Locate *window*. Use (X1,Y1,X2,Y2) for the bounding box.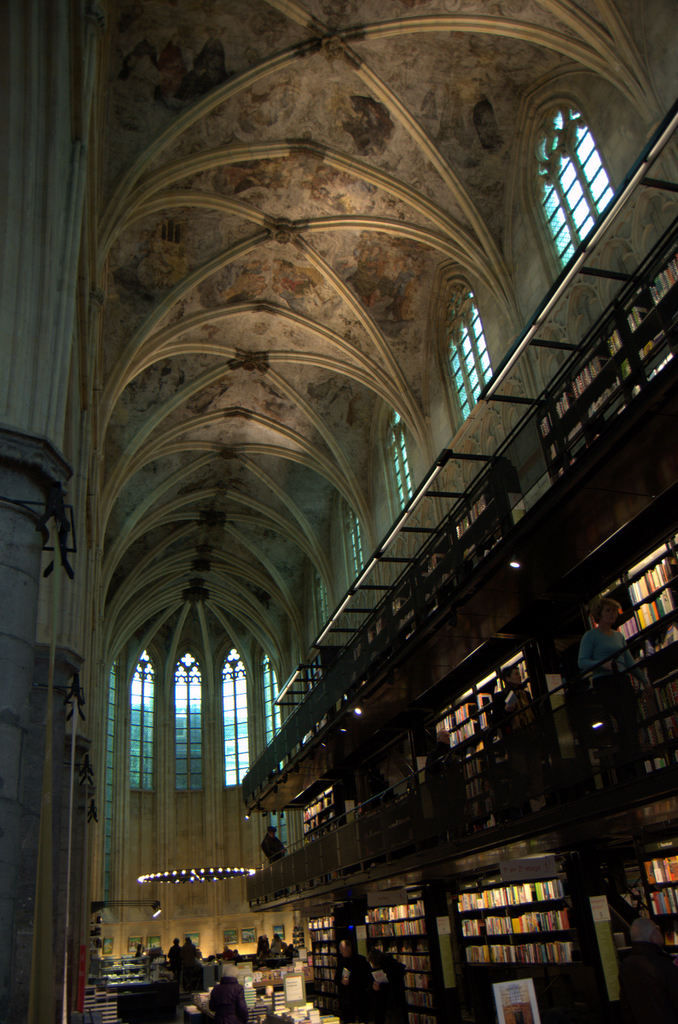
(345,505,368,591).
